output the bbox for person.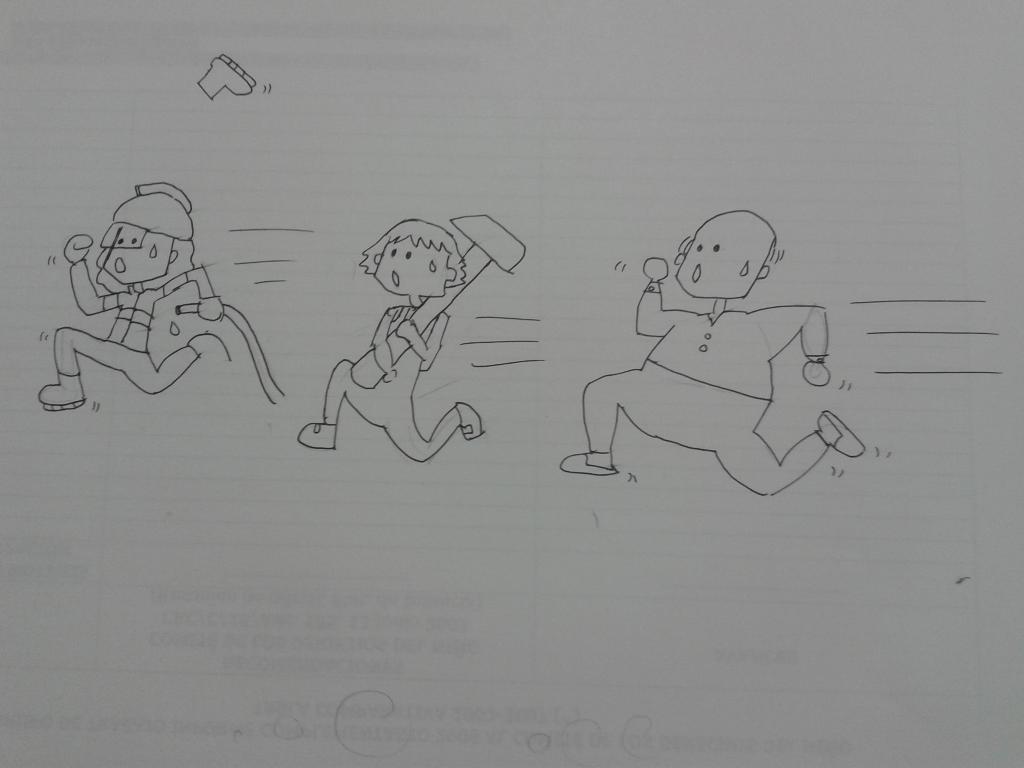
select_region(35, 180, 234, 414).
